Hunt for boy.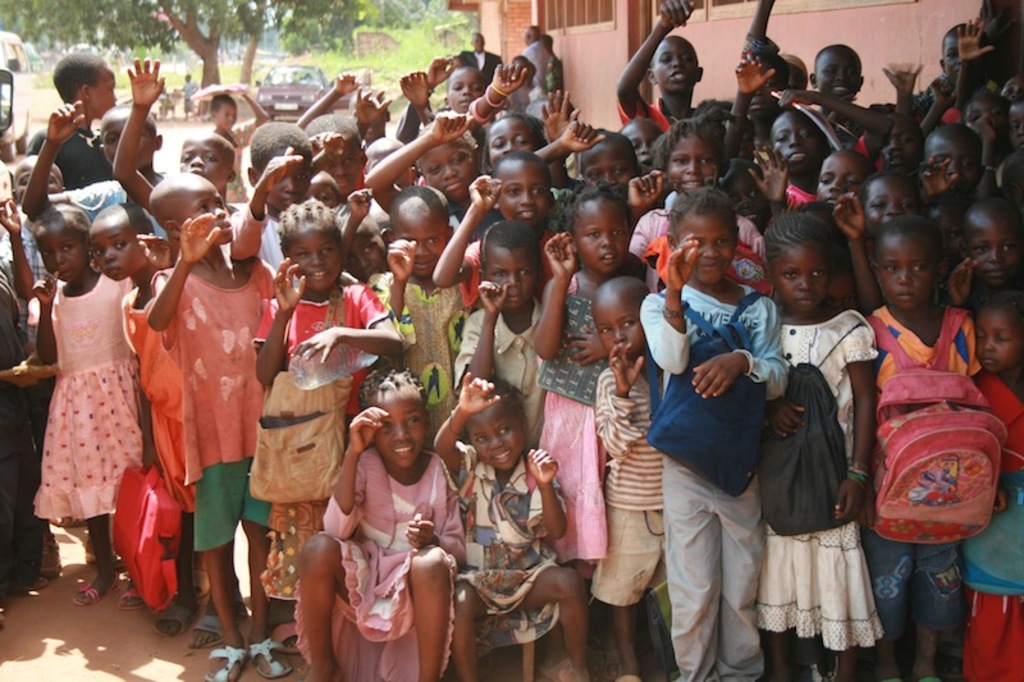
Hunted down at region(108, 55, 234, 233).
